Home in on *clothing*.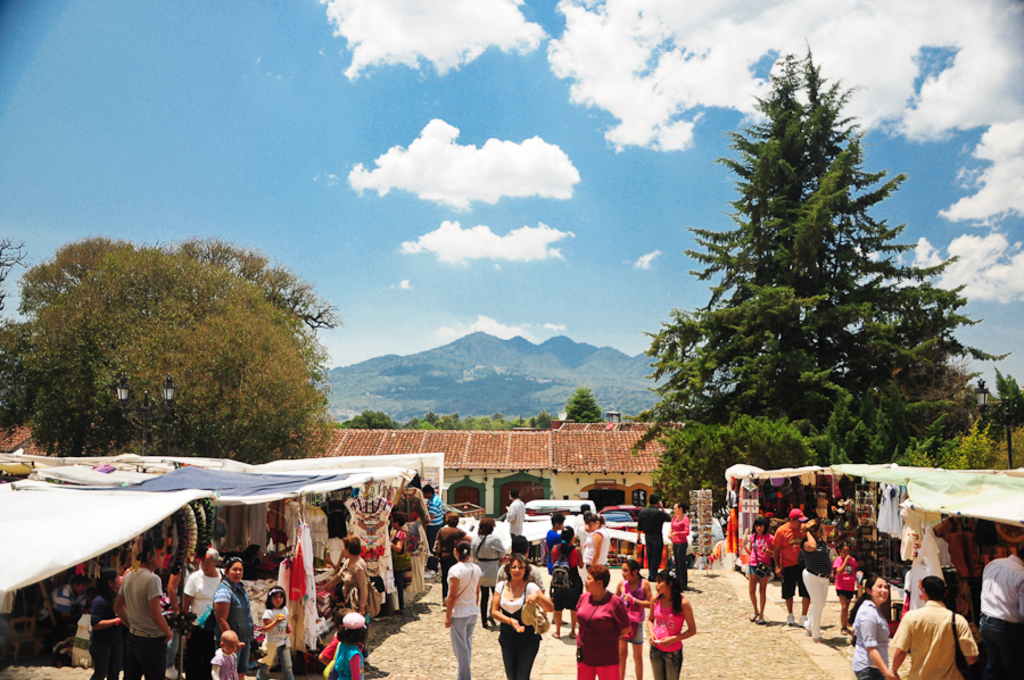
Homed in at x1=114, y1=573, x2=187, y2=677.
